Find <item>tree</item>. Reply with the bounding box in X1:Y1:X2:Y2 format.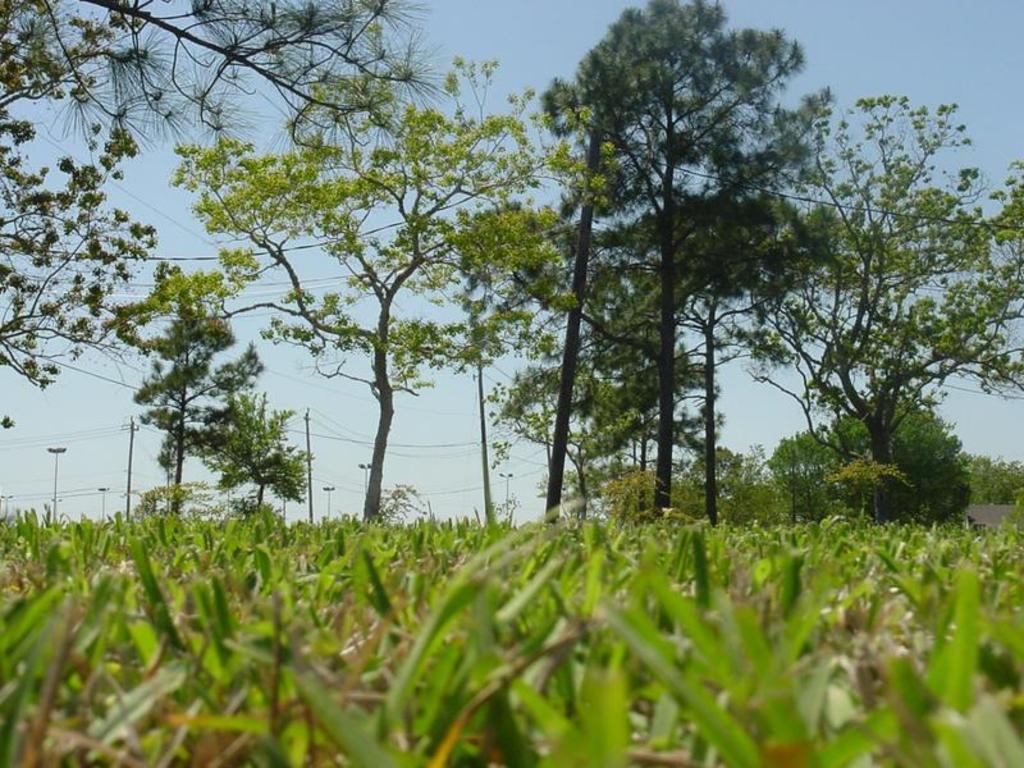
709:86:1023:522.
